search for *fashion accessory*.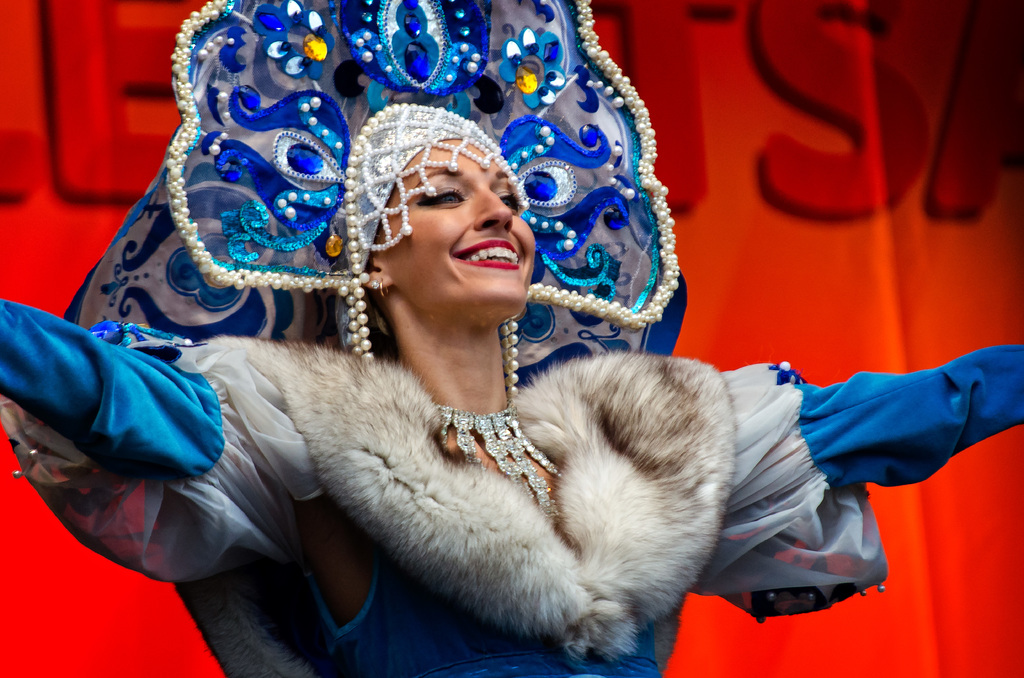
Found at rect(428, 403, 565, 516).
